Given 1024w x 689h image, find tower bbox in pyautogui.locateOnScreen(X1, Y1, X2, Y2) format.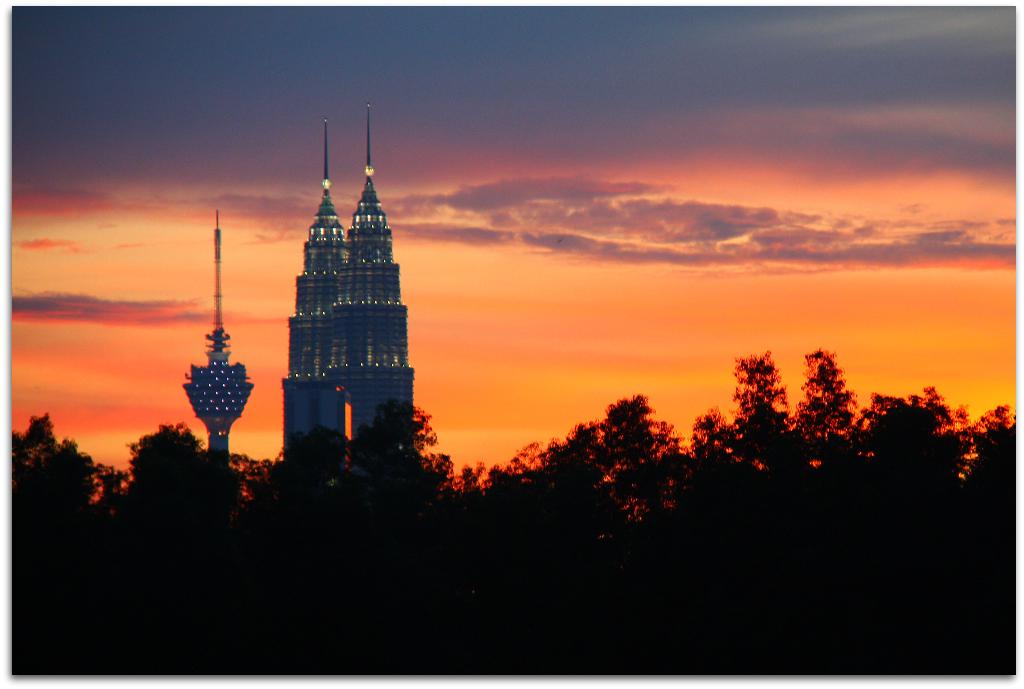
pyautogui.locateOnScreen(184, 212, 248, 452).
